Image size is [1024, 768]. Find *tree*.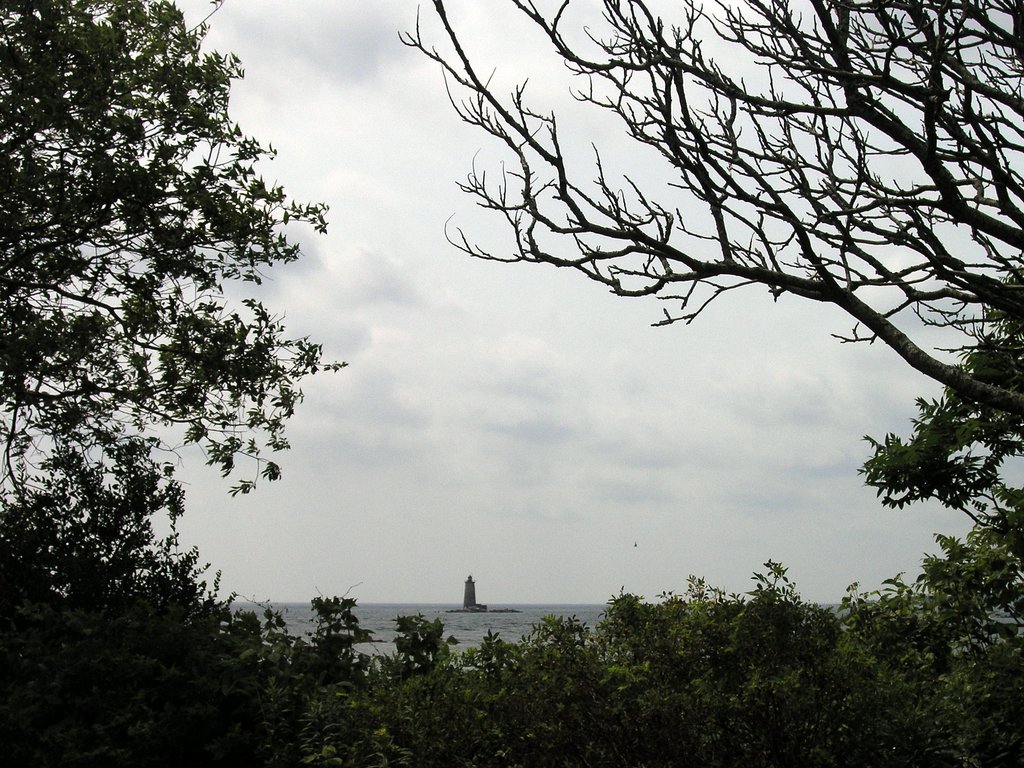
<region>361, 250, 1023, 767</region>.
